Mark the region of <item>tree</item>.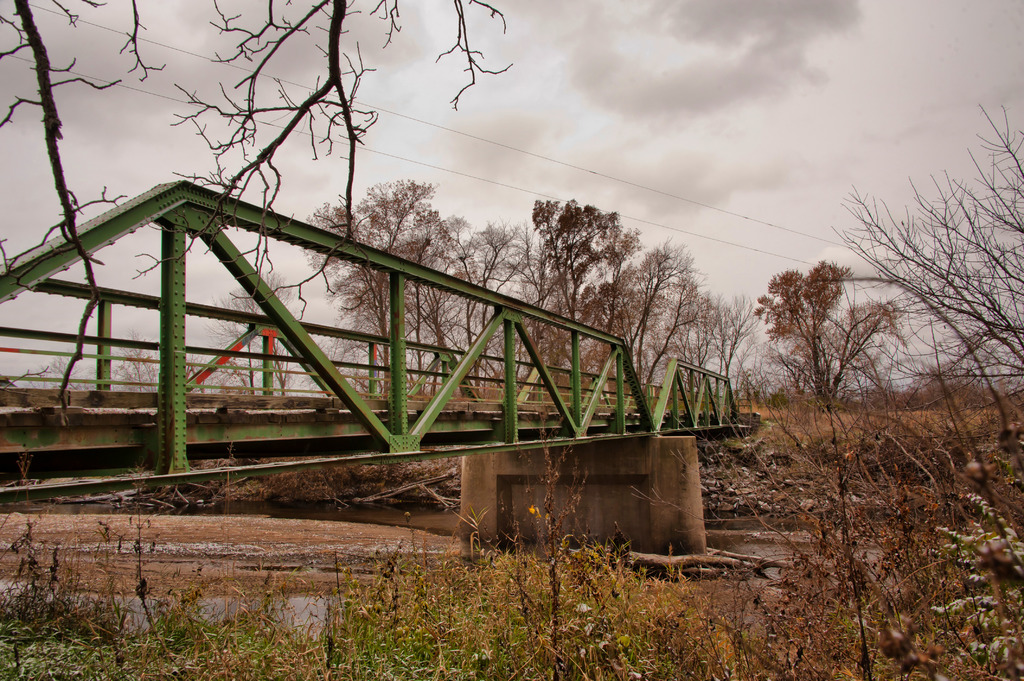
Region: left=200, top=269, right=313, bottom=408.
